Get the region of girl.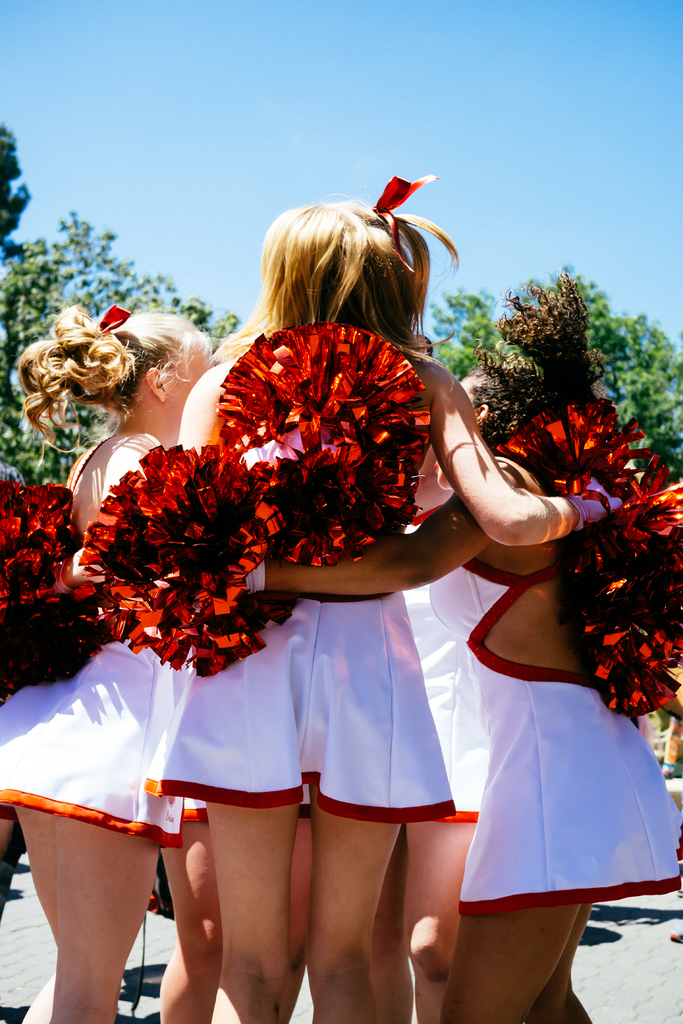
bbox(0, 305, 217, 1020).
